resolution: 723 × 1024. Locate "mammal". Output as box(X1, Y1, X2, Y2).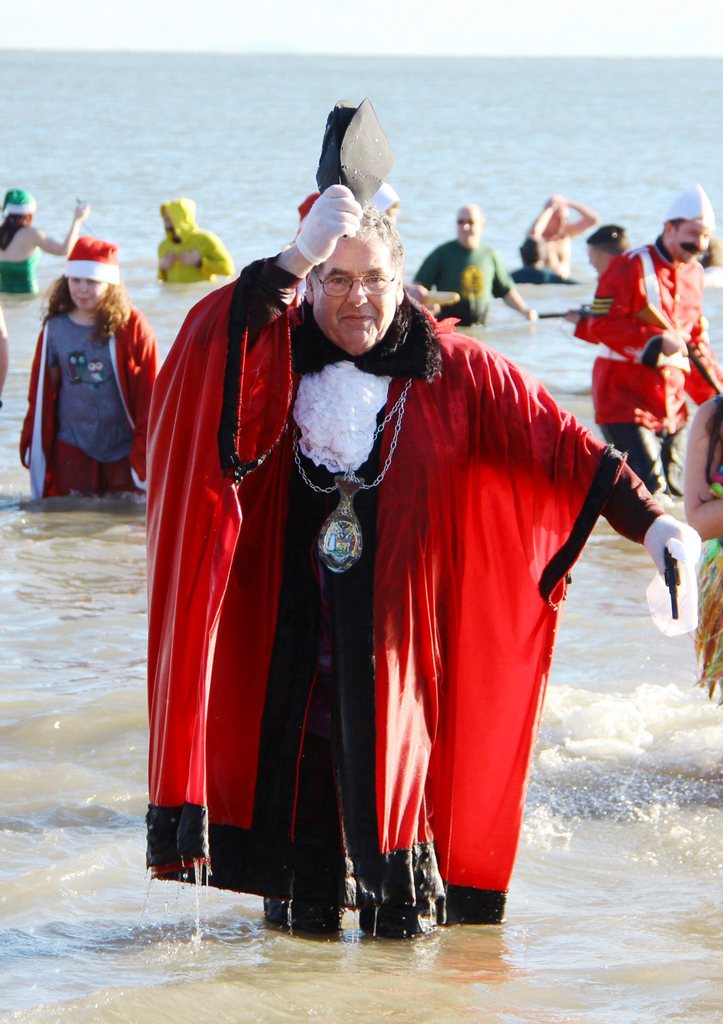
box(145, 158, 660, 1012).
